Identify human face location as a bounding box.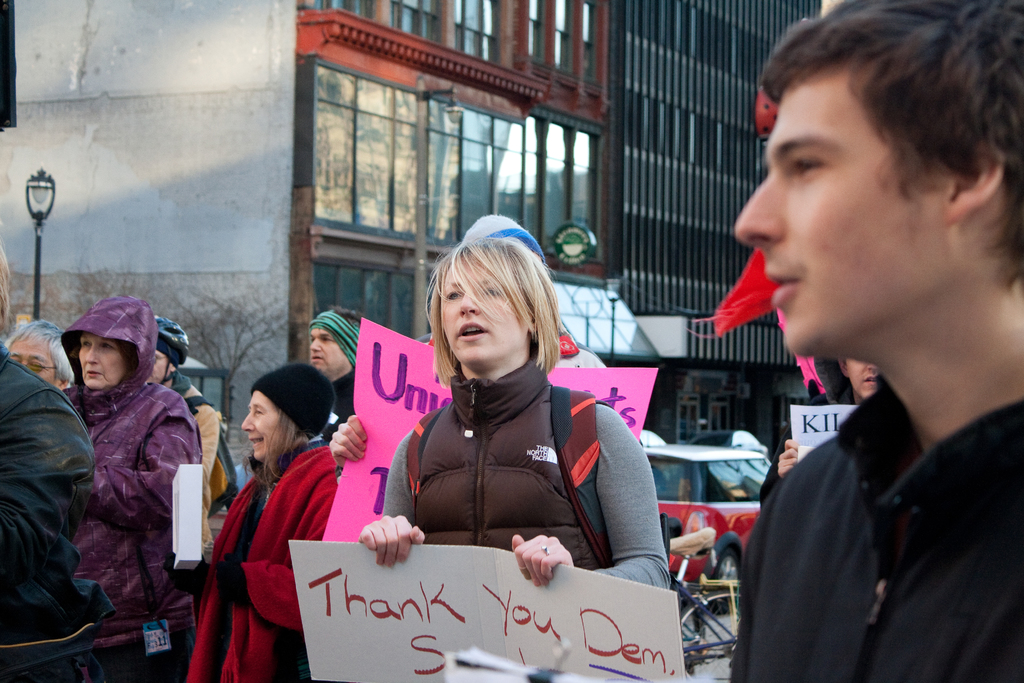
442 259 525 362.
